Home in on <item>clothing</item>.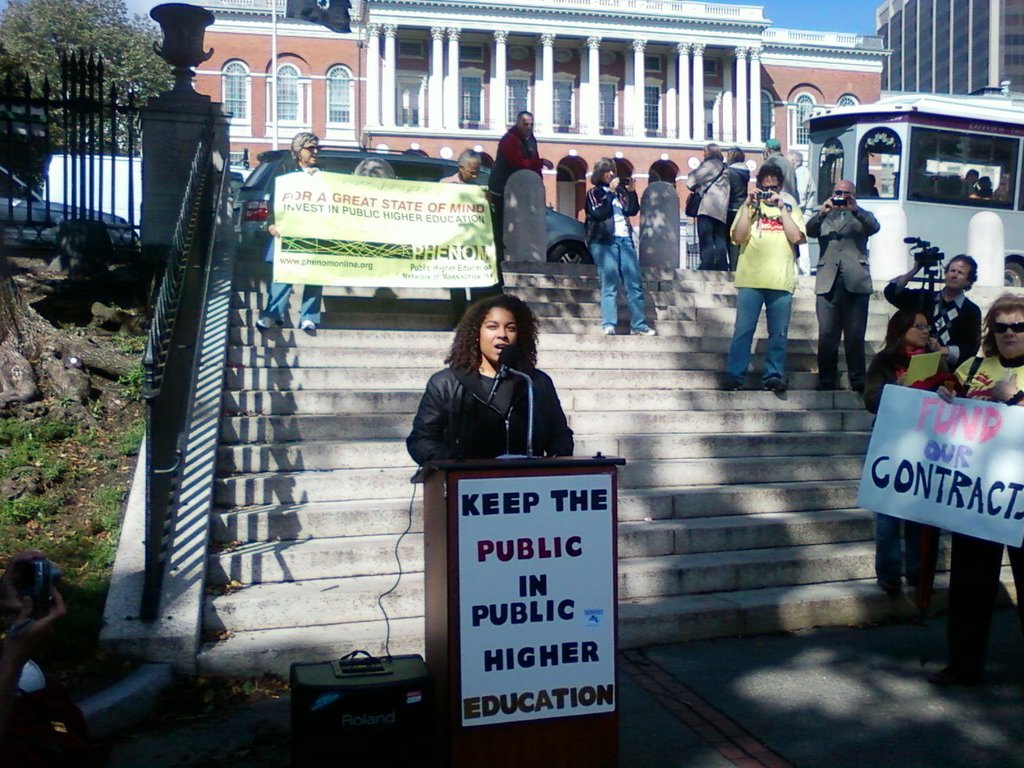
Homed in at <bbox>729, 157, 753, 273</bbox>.
